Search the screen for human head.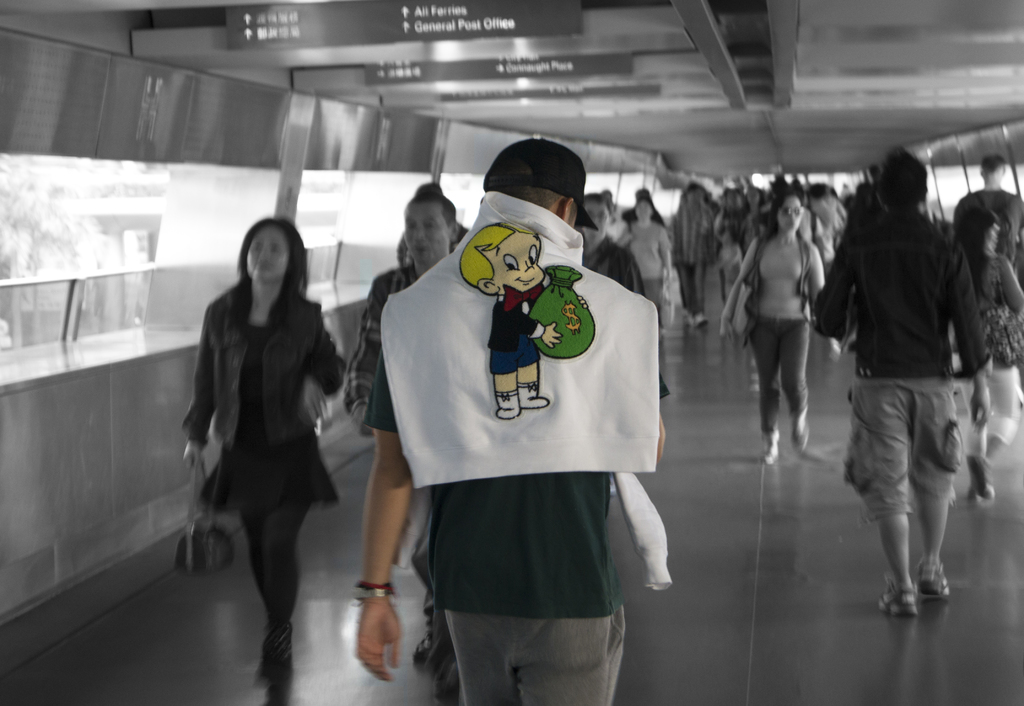
Found at box=[774, 193, 805, 234].
